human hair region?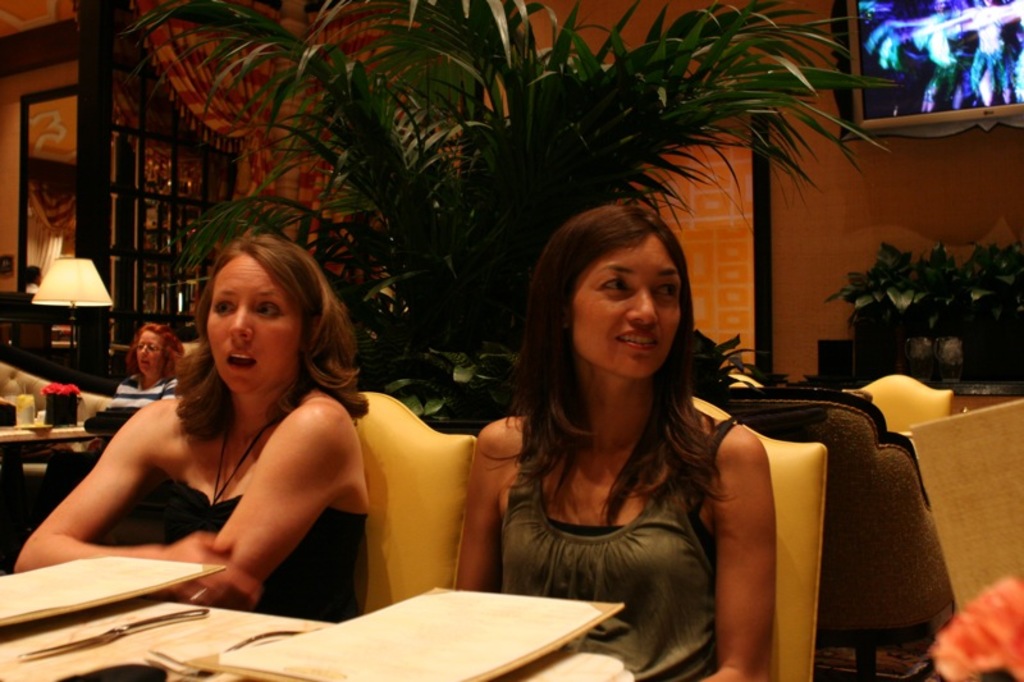
bbox=(173, 233, 374, 435)
